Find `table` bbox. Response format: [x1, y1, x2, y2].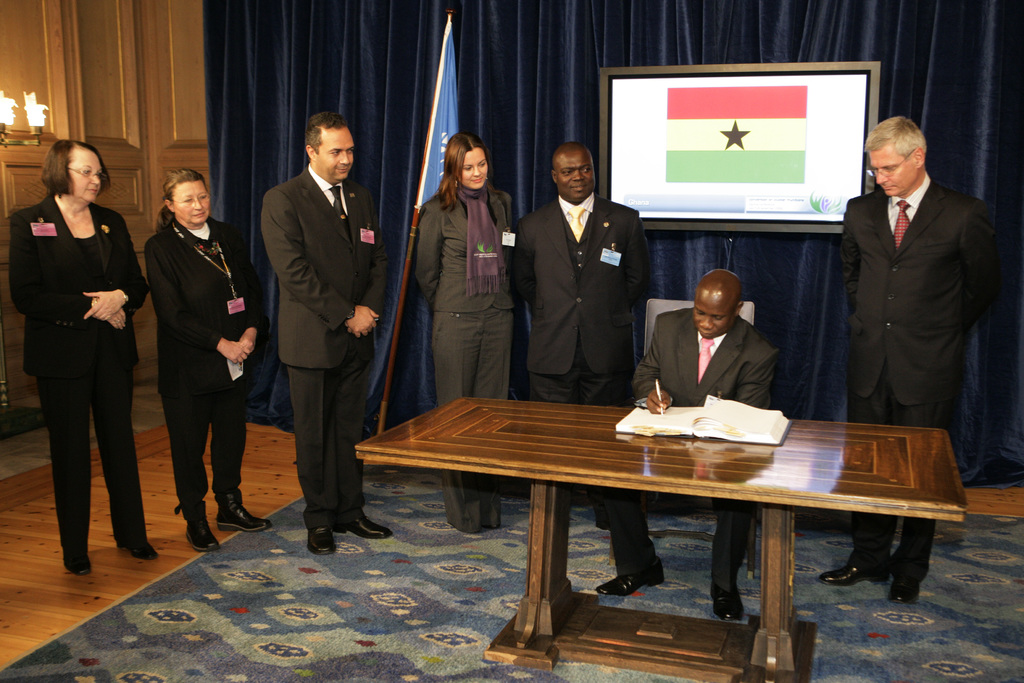
[235, 351, 926, 651].
